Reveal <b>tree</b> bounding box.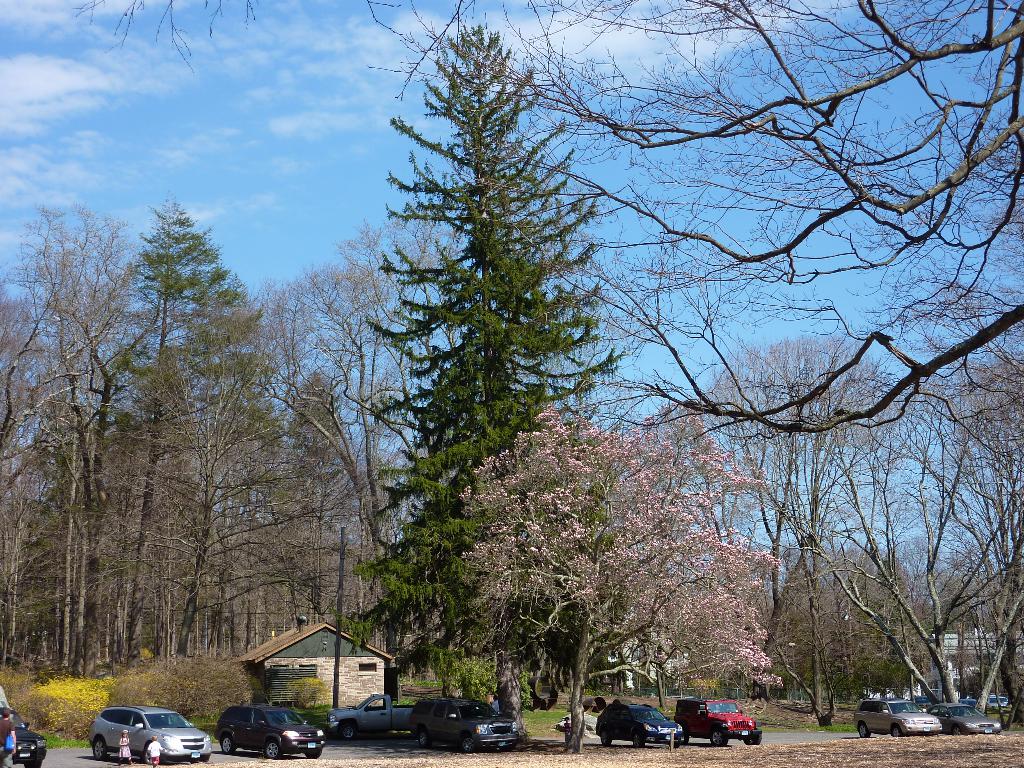
Revealed: (460,412,784,754).
